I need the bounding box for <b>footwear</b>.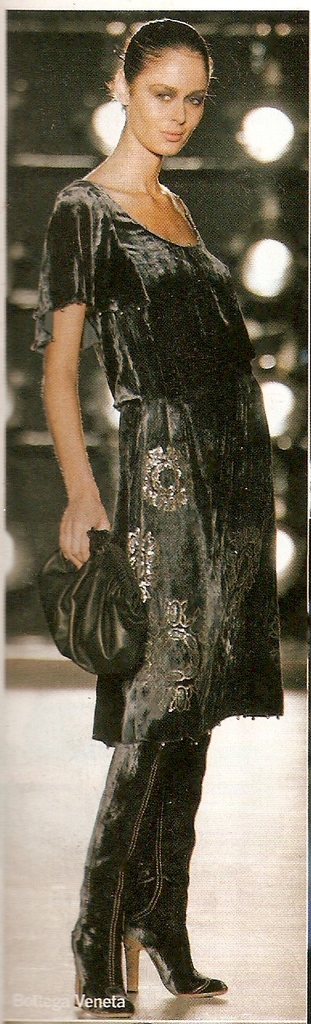
Here it is: x1=63, y1=743, x2=143, y2=1014.
